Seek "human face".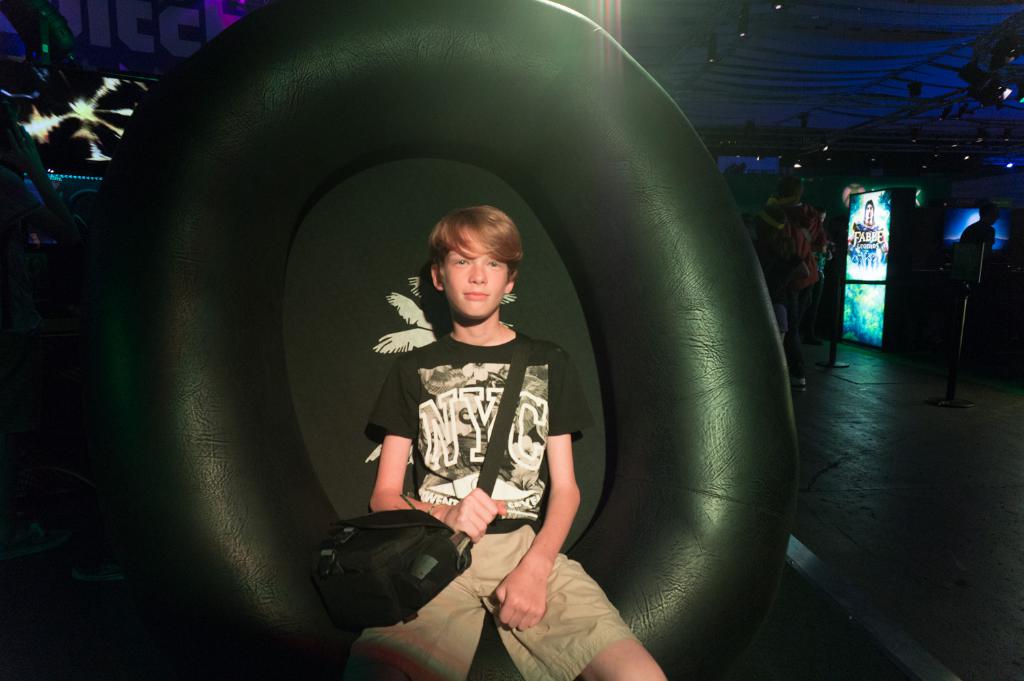
440,240,509,320.
